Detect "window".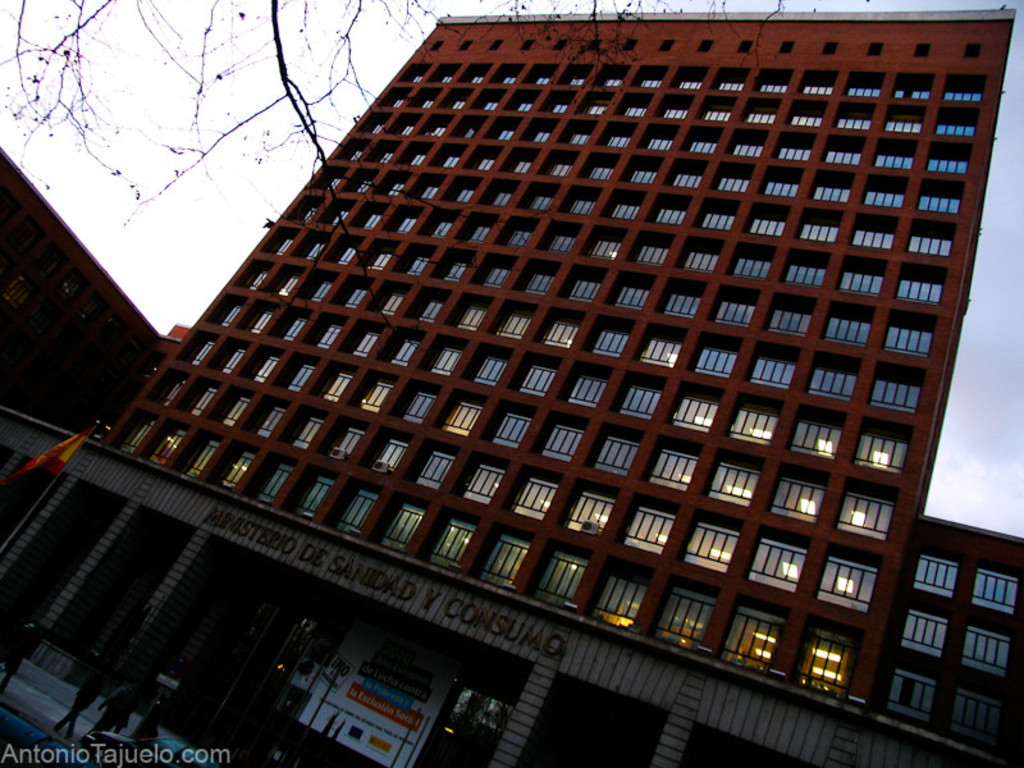
Detected at (x1=518, y1=38, x2=532, y2=54).
